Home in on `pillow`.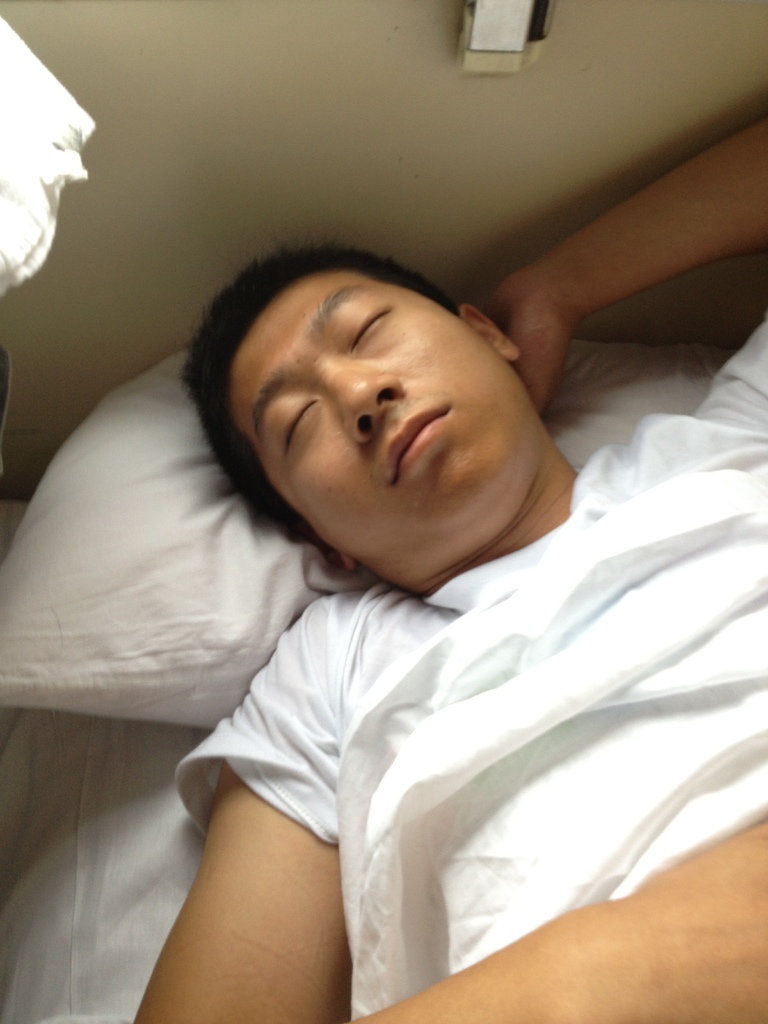
Homed in at {"left": 0, "top": 348, "right": 728, "bottom": 730}.
